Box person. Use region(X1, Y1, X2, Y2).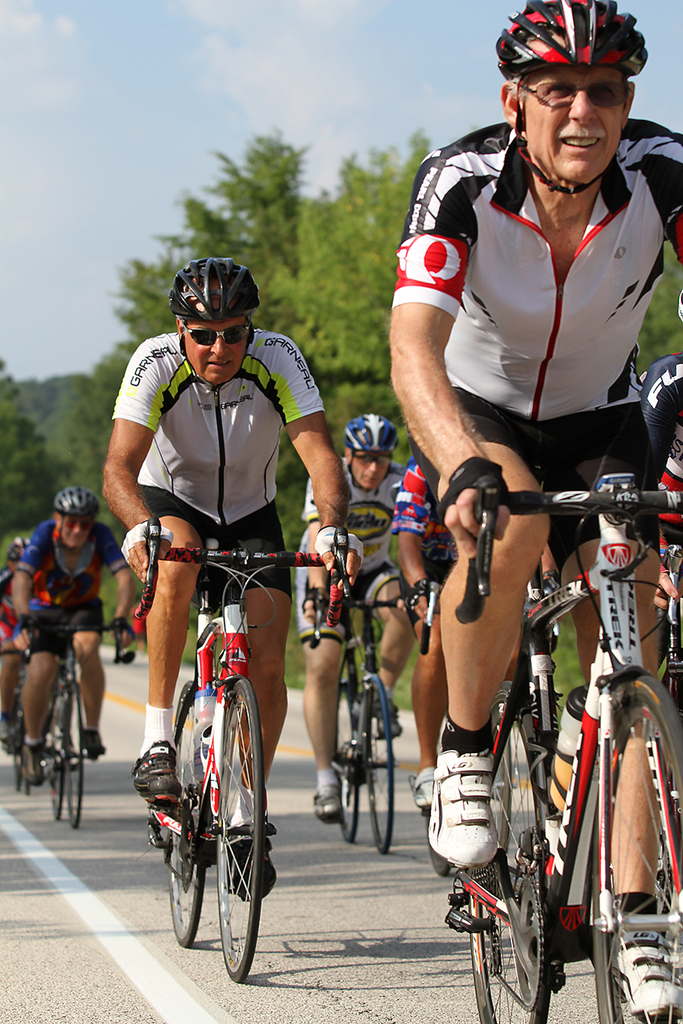
region(0, 534, 34, 733).
